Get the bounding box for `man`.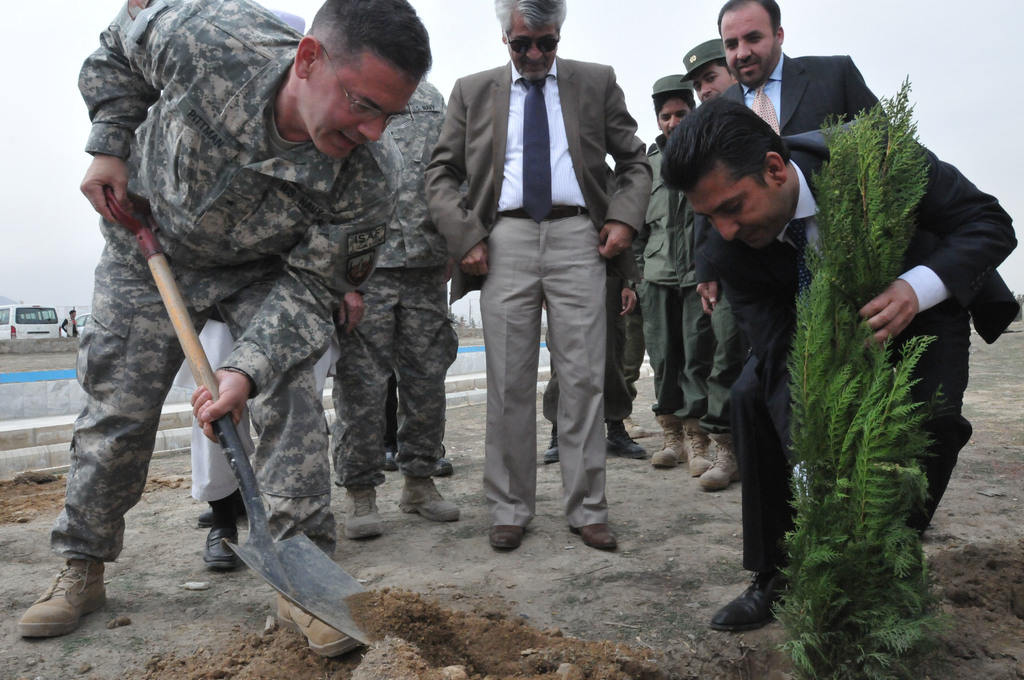
BBox(678, 36, 797, 503).
